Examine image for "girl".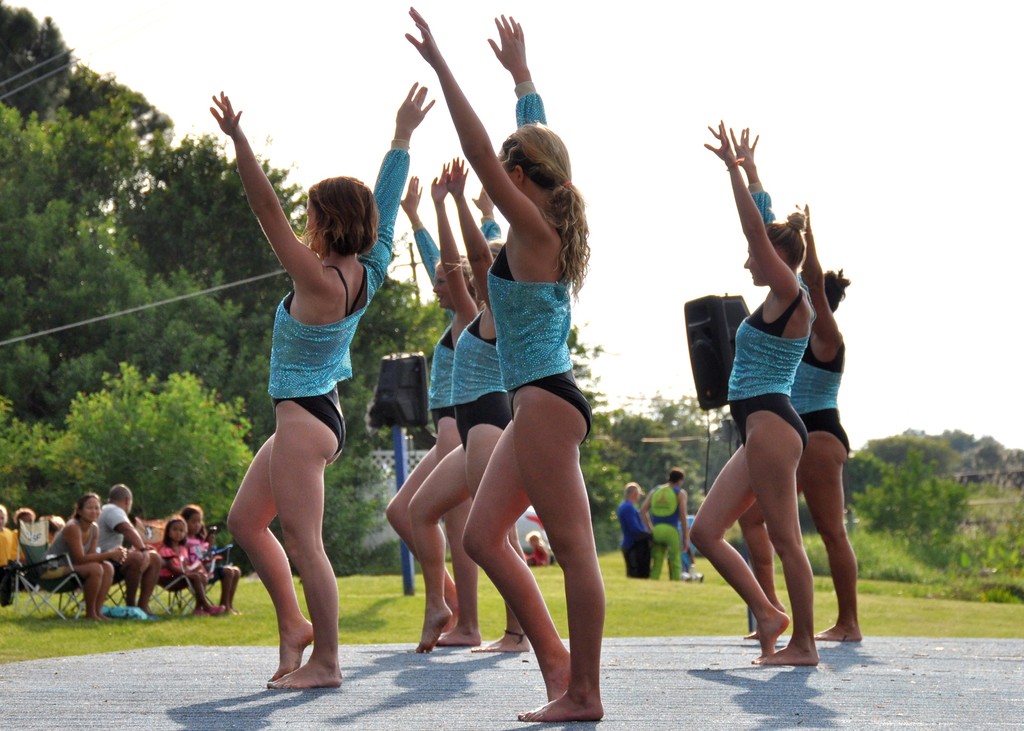
Examination result: bbox=[737, 202, 863, 641].
